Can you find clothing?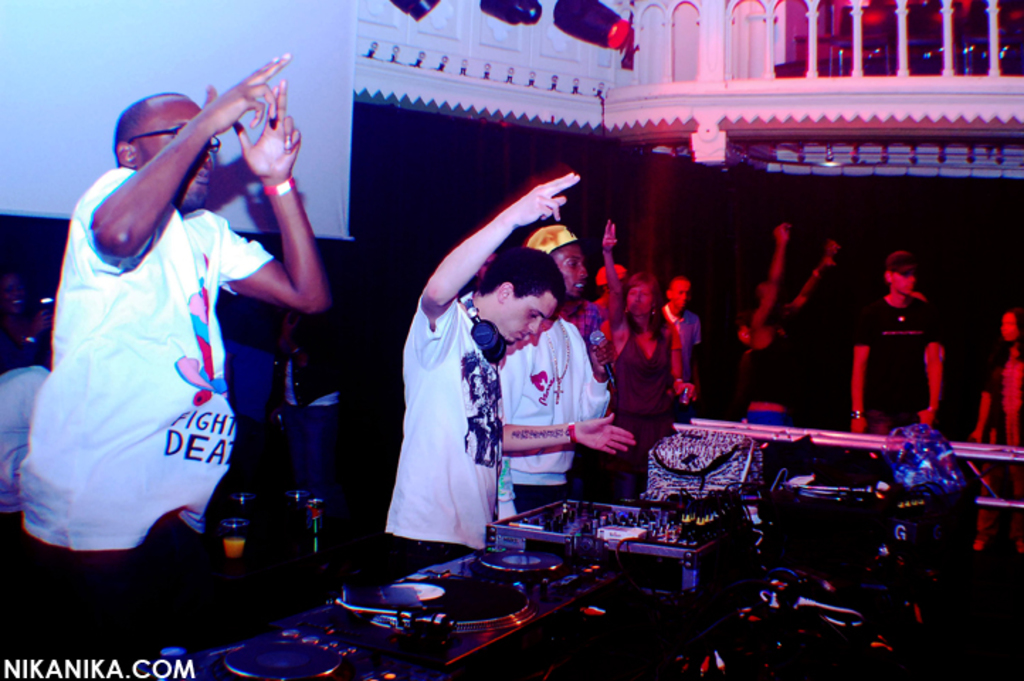
Yes, bounding box: [x1=665, y1=311, x2=706, y2=431].
